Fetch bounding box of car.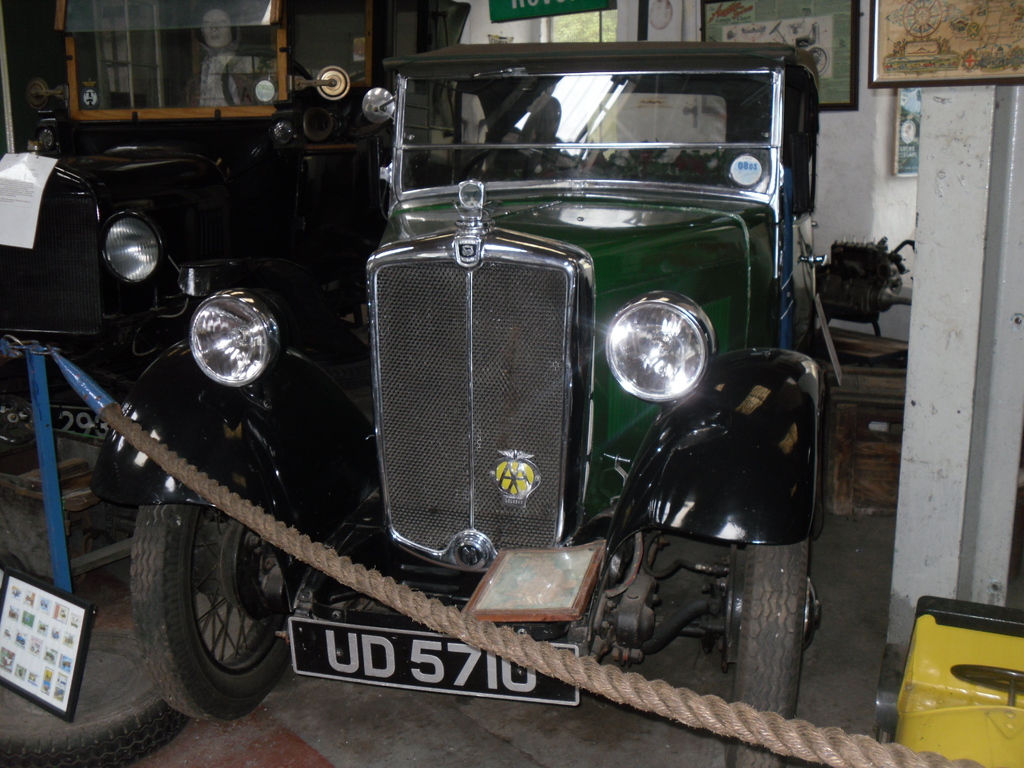
Bbox: 10:590:18:598.
